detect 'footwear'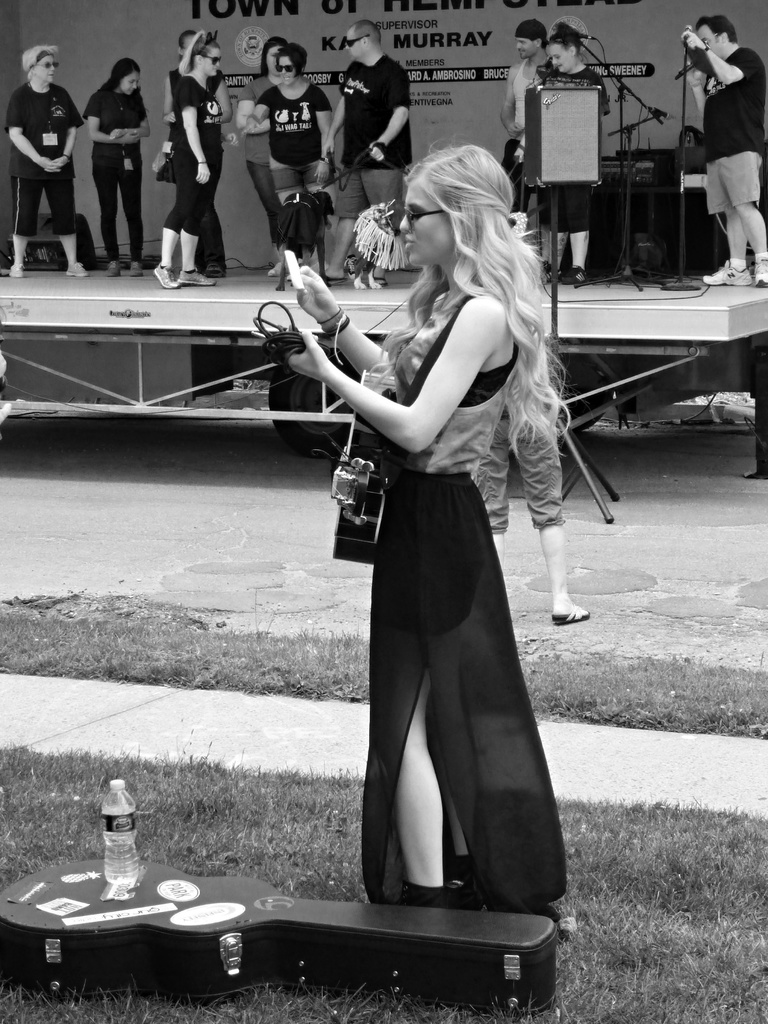
BBox(191, 270, 222, 287)
